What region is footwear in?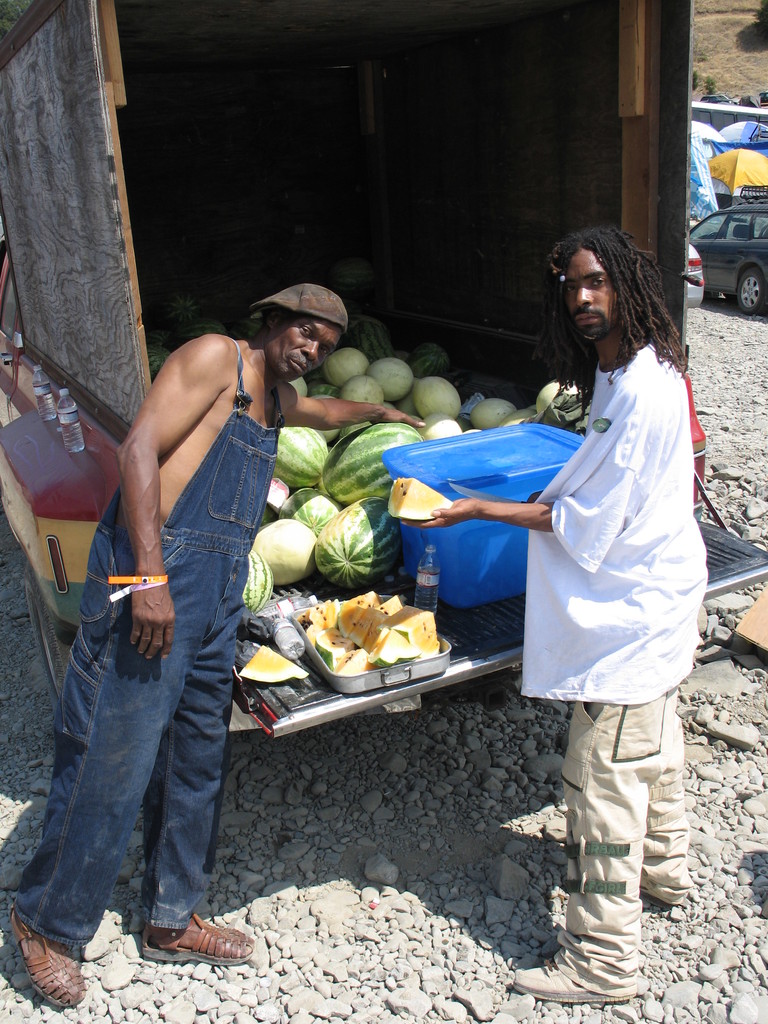
[left=141, top=908, right=256, bottom=963].
